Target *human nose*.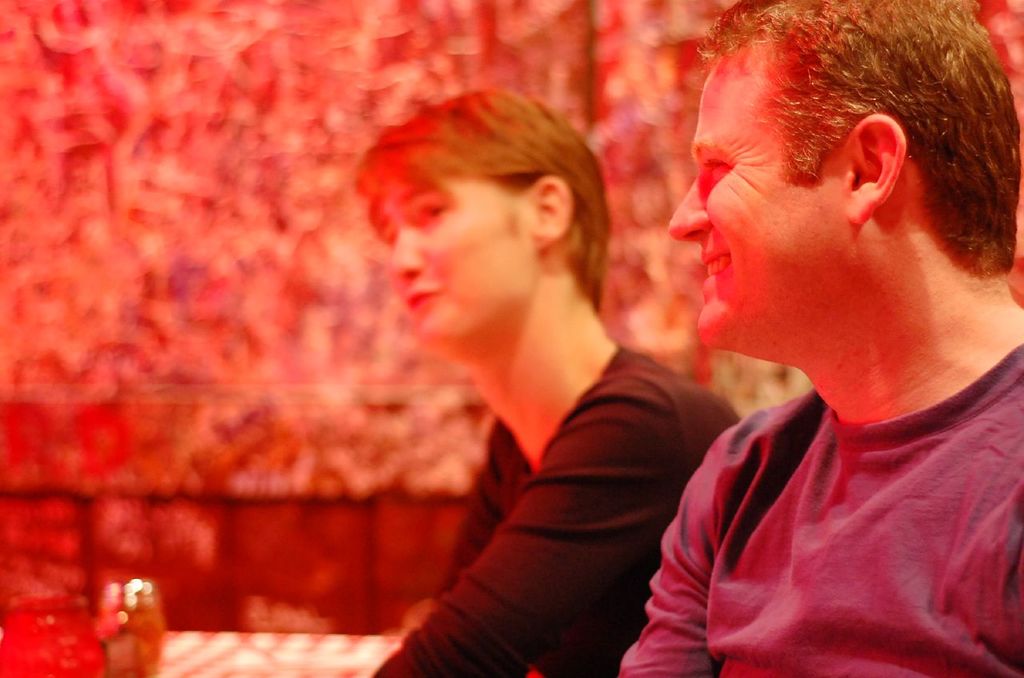
Target region: (x1=388, y1=222, x2=425, y2=281).
